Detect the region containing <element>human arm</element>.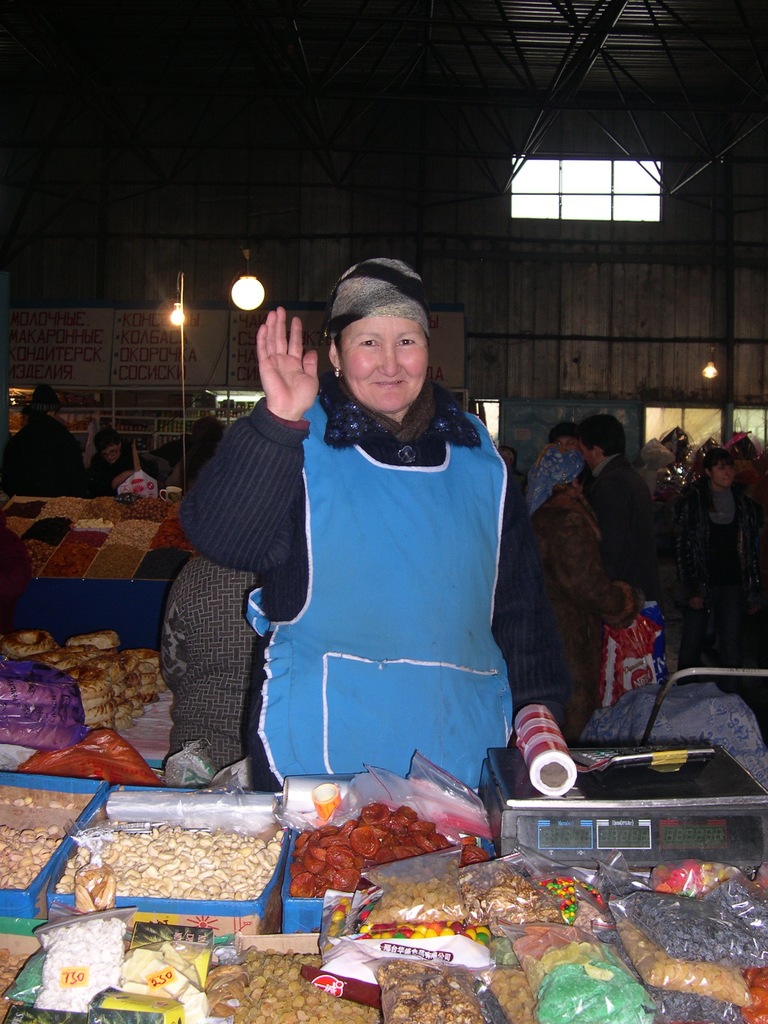
locate(183, 301, 300, 575).
